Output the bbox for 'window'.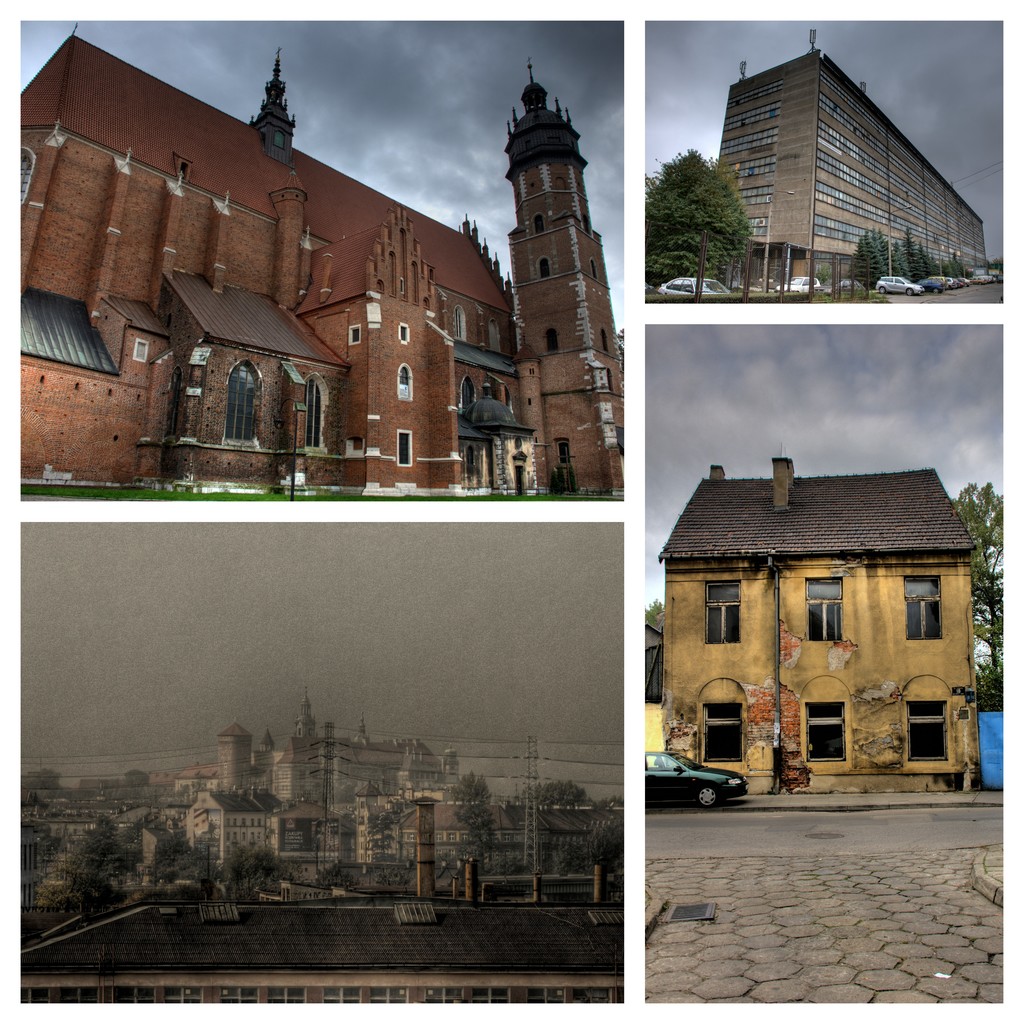
bbox=(536, 255, 550, 278).
